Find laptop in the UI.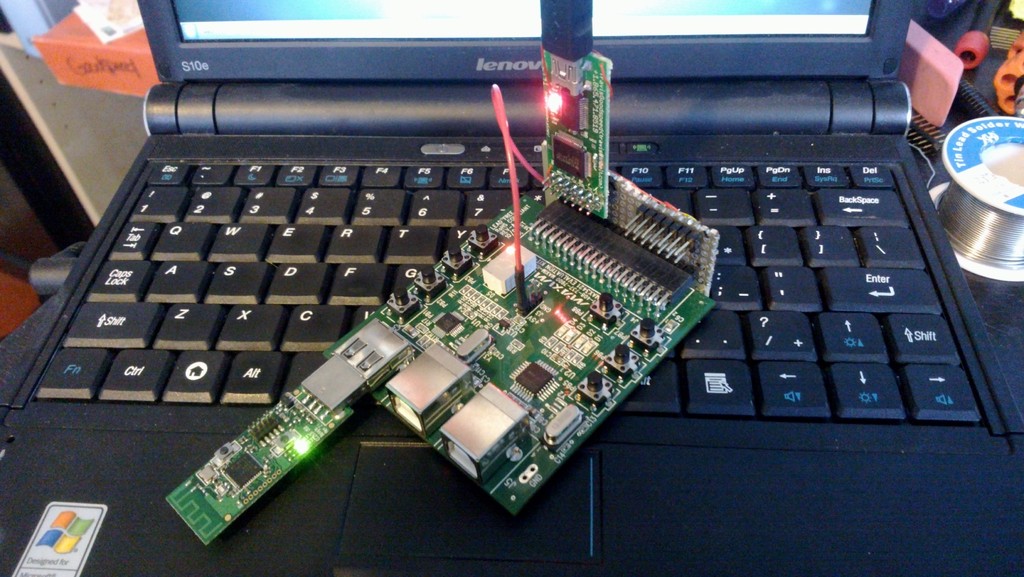
UI element at 0:0:1023:576.
